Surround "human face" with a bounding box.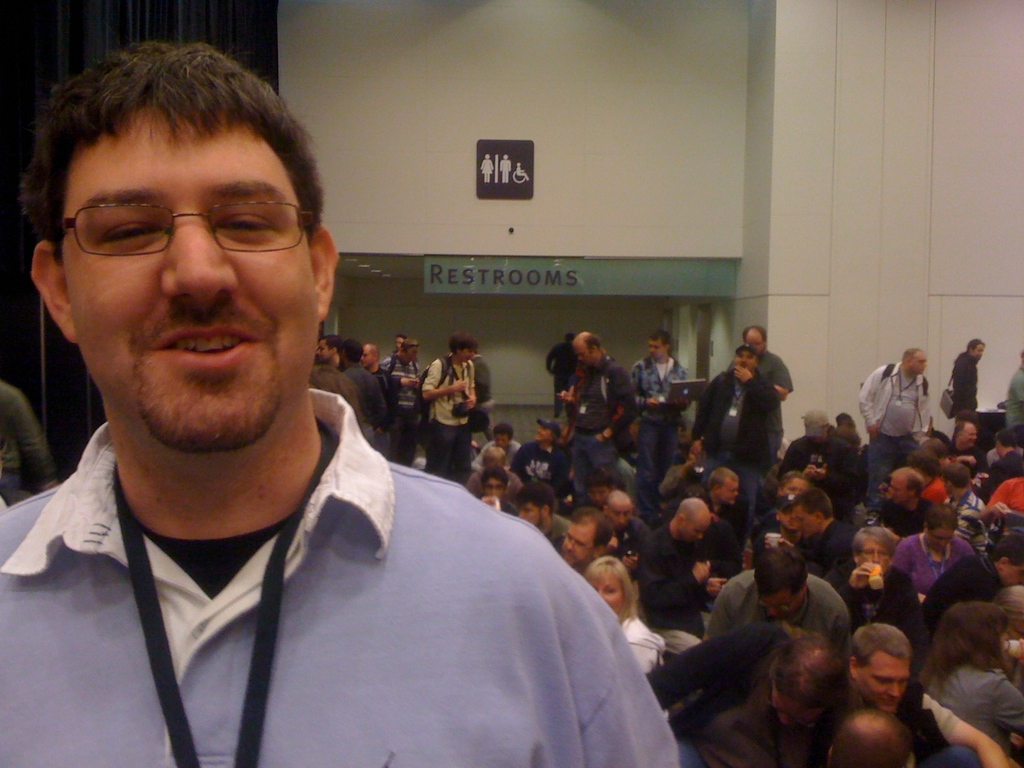
pyautogui.locateOnScreen(888, 476, 909, 499).
